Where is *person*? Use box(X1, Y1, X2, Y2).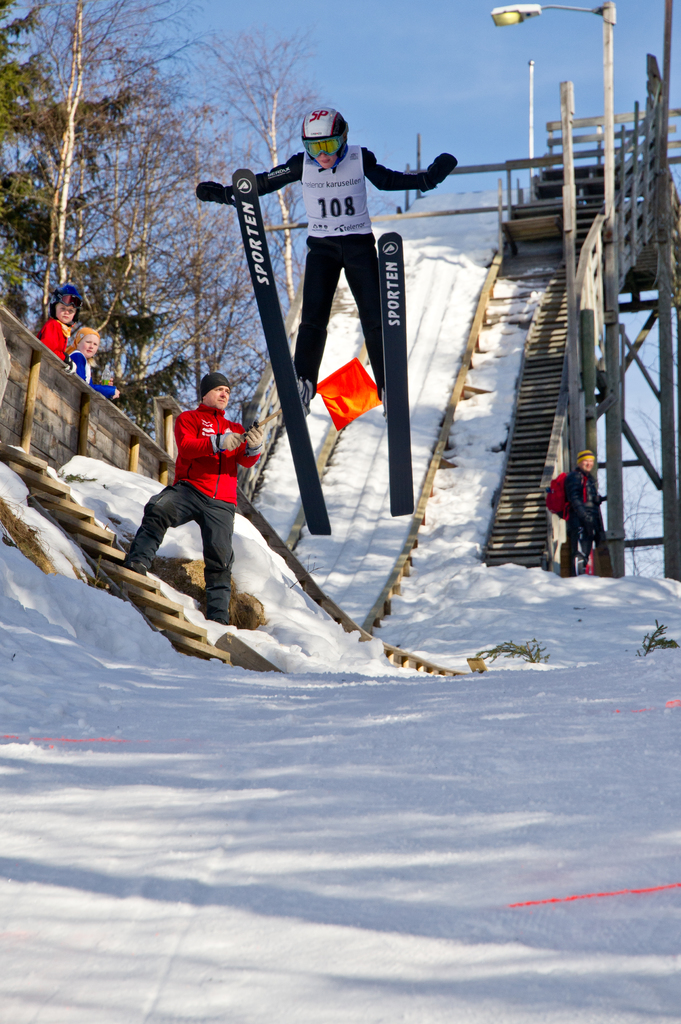
box(252, 95, 430, 588).
